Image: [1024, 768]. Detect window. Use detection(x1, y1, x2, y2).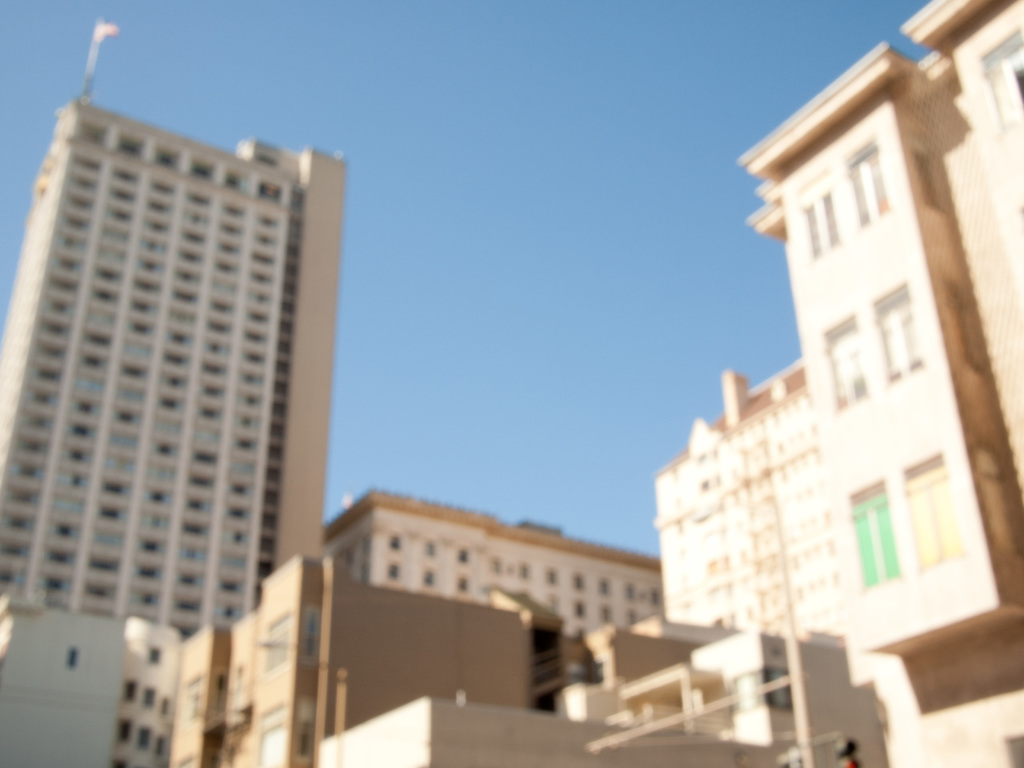
detection(545, 566, 556, 581).
